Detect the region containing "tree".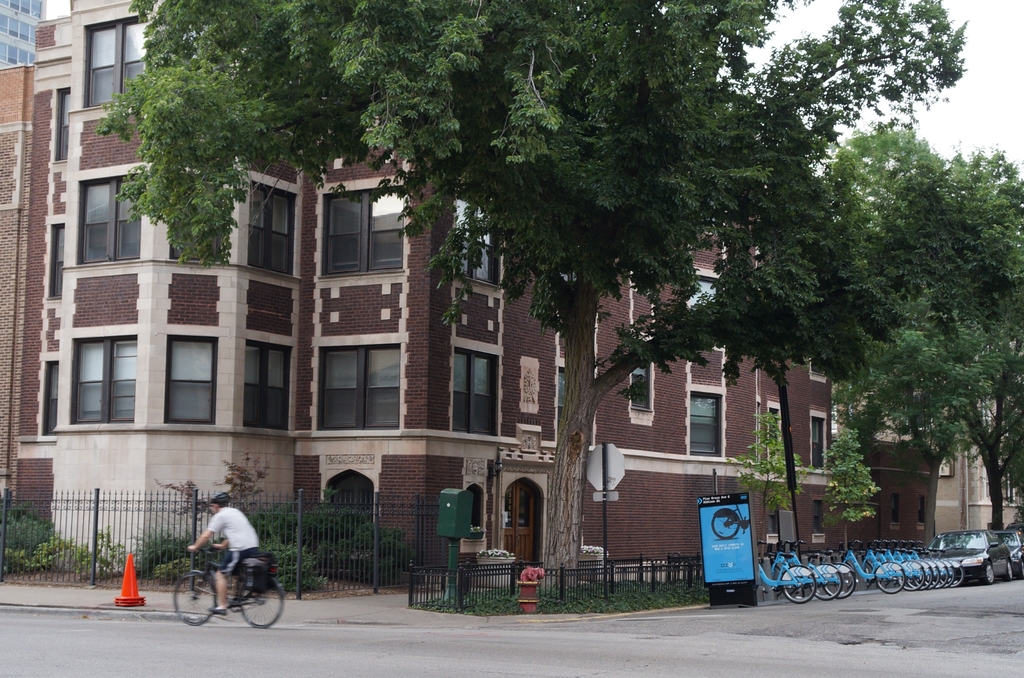
<box>729,399,811,568</box>.
